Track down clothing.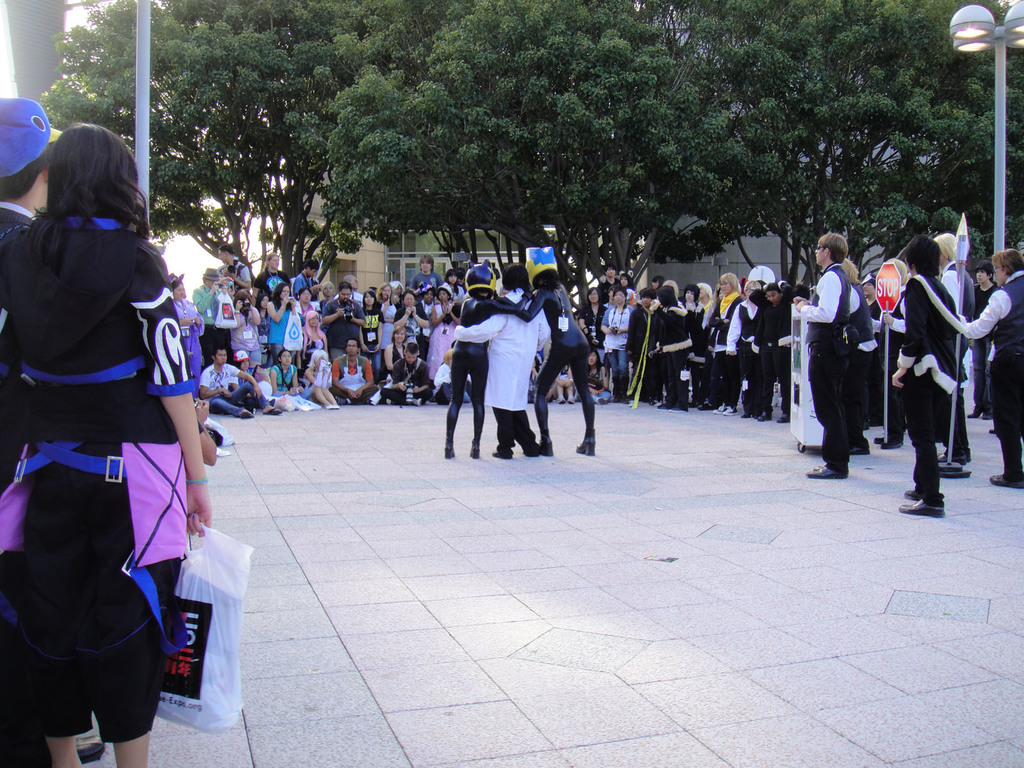
Tracked to BBox(972, 271, 1017, 474).
